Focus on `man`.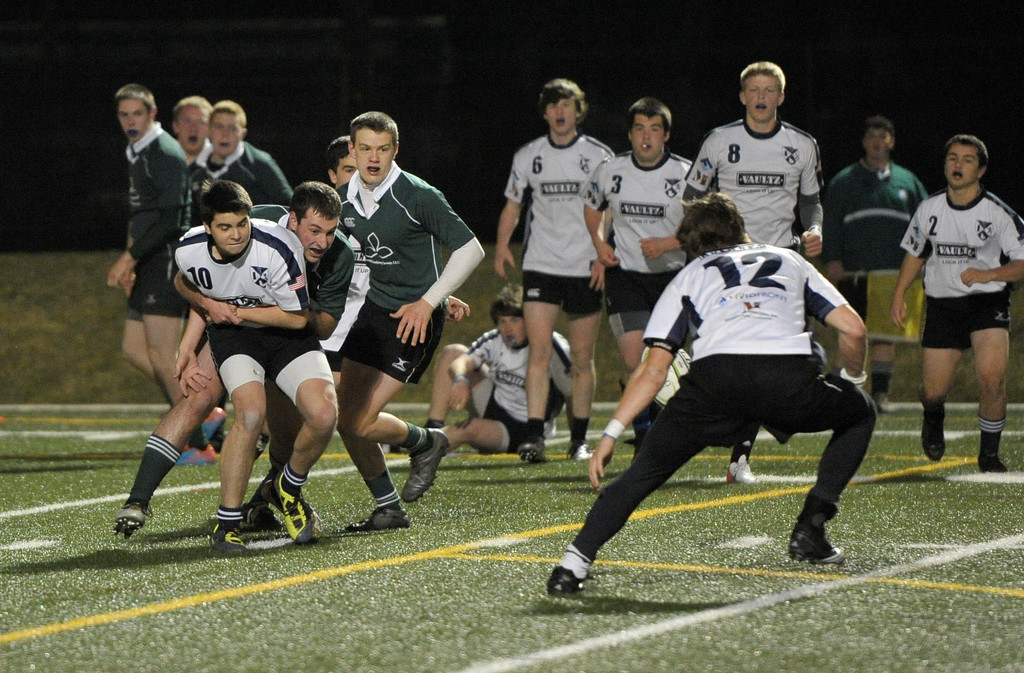
Focused at [896,121,1020,476].
